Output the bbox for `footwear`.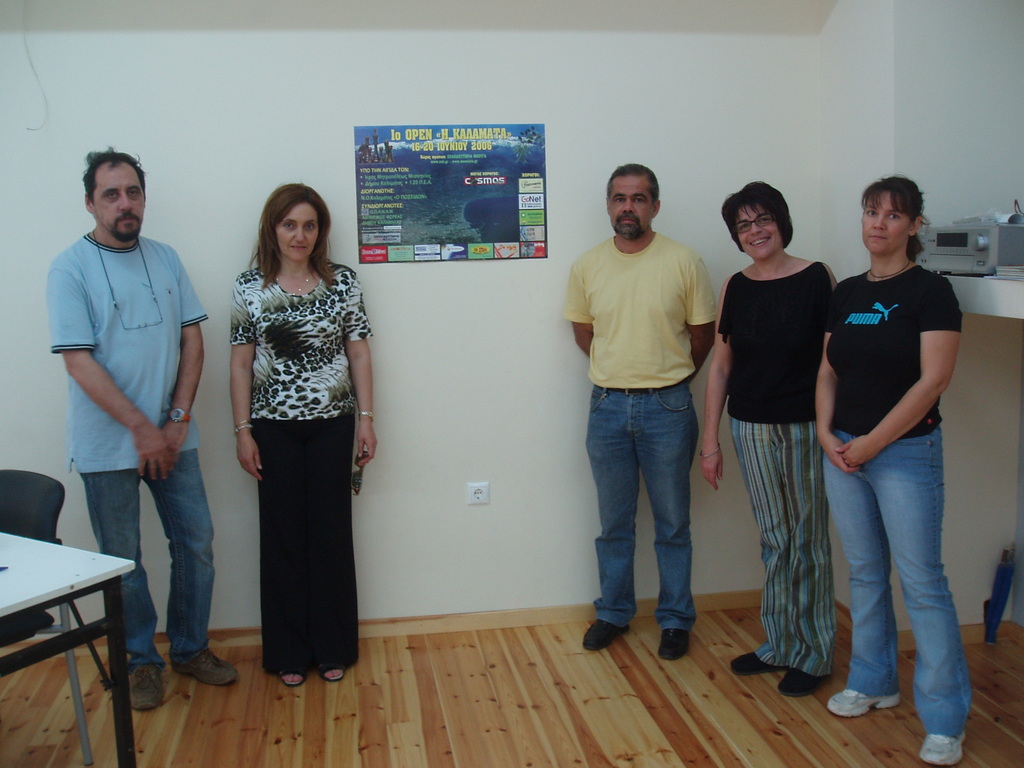
pyautogui.locateOnScreen(131, 659, 175, 709).
